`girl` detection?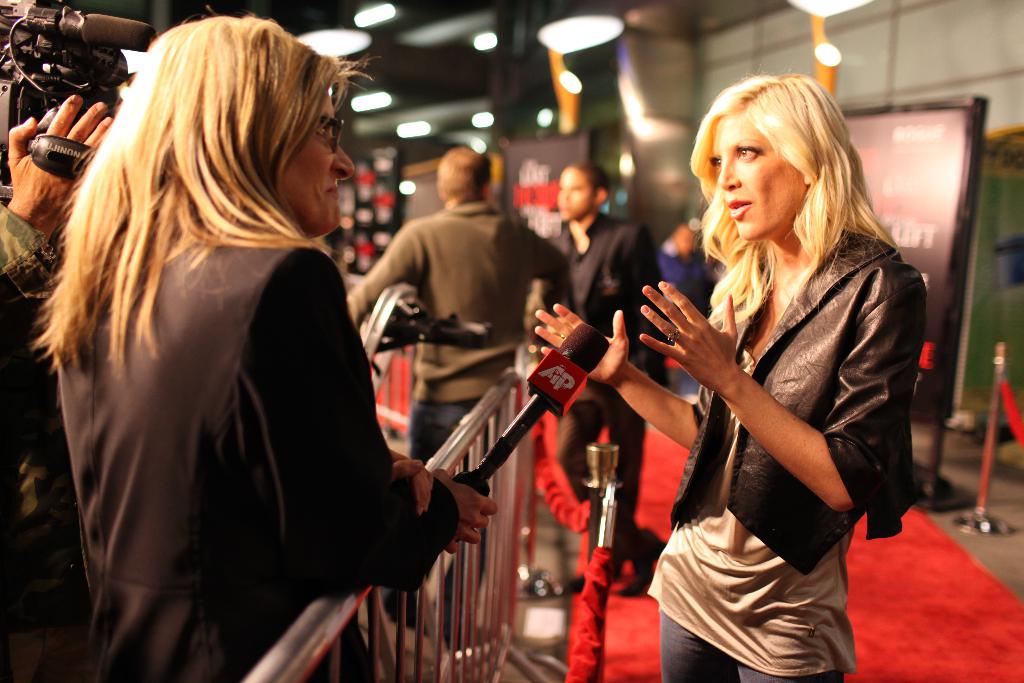
BBox(40, 0, 472, 682)
